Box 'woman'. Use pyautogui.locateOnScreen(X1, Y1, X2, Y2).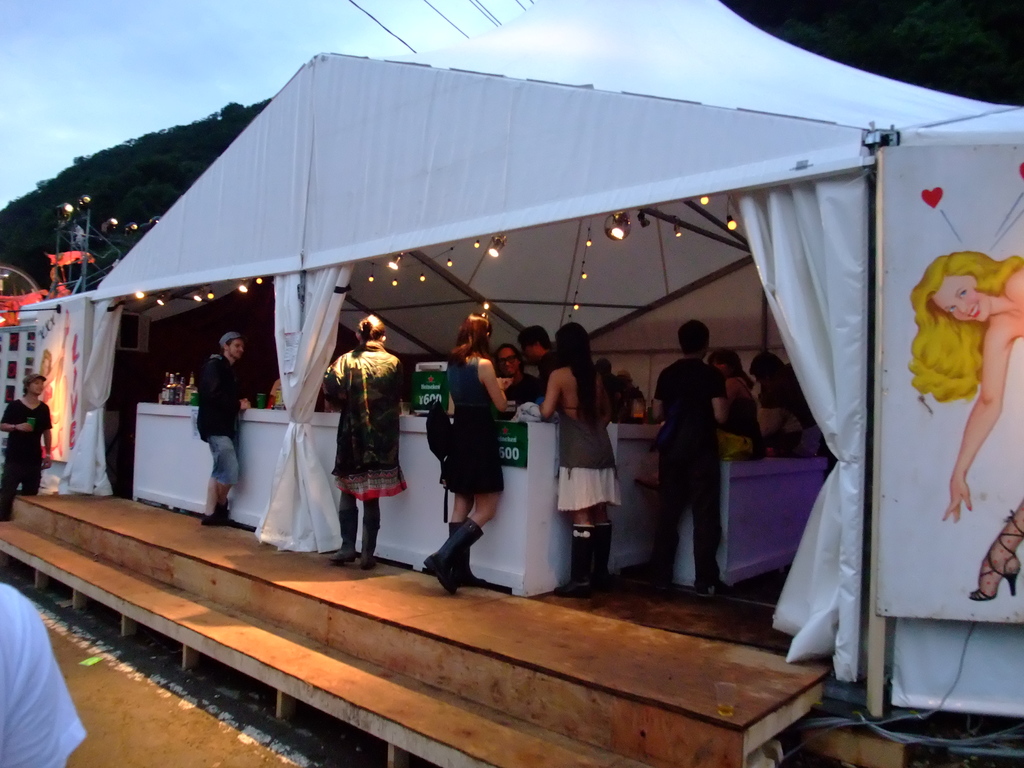
pyautogui.locateOnScreen(716, 344, 765, 465).
